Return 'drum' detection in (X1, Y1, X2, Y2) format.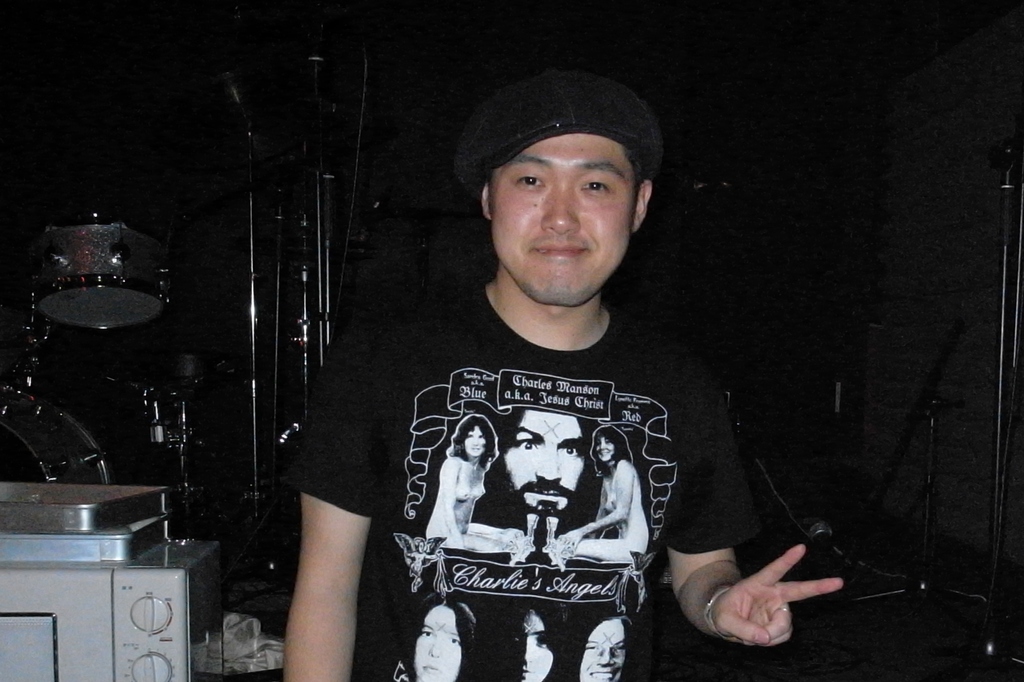
(0, 378, 108, 487).
